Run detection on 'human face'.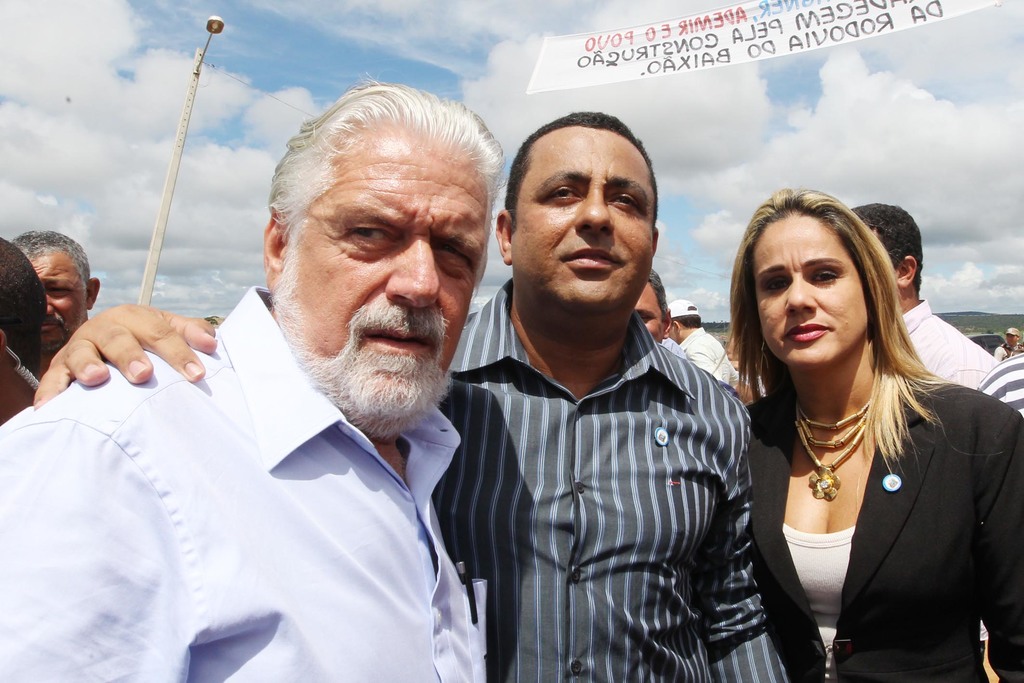
Result: x1=37 y1=255 x2=87 y2=347.
